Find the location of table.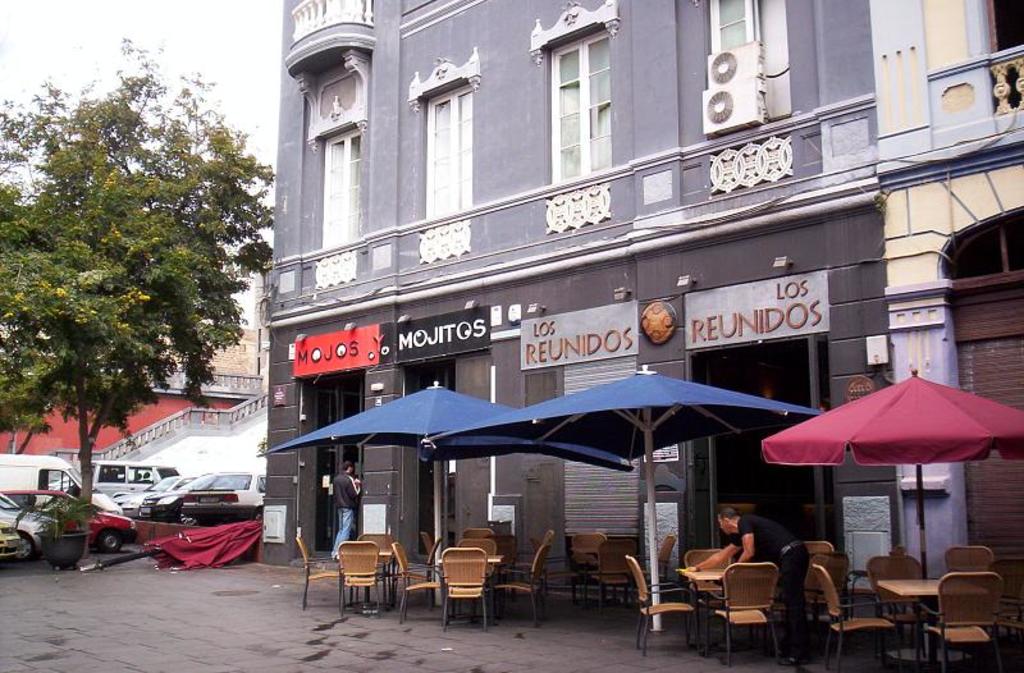
Location: l=873, t=573, r=979, b=660.
